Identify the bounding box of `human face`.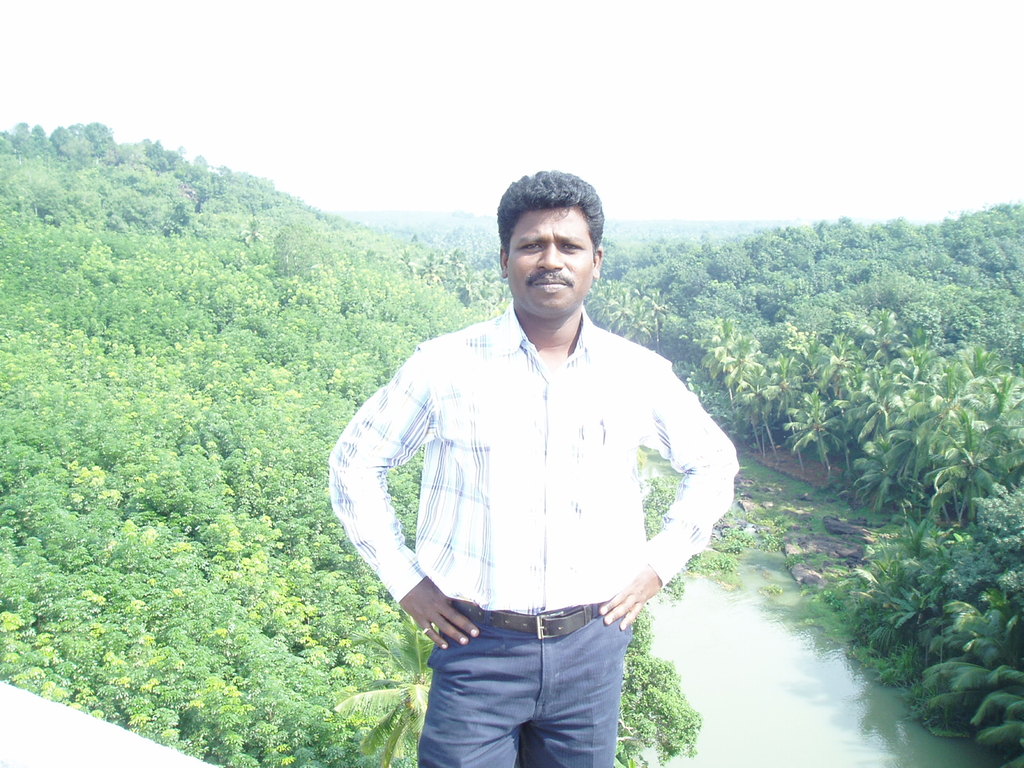
l=504, t=202, r=588, b=316.
